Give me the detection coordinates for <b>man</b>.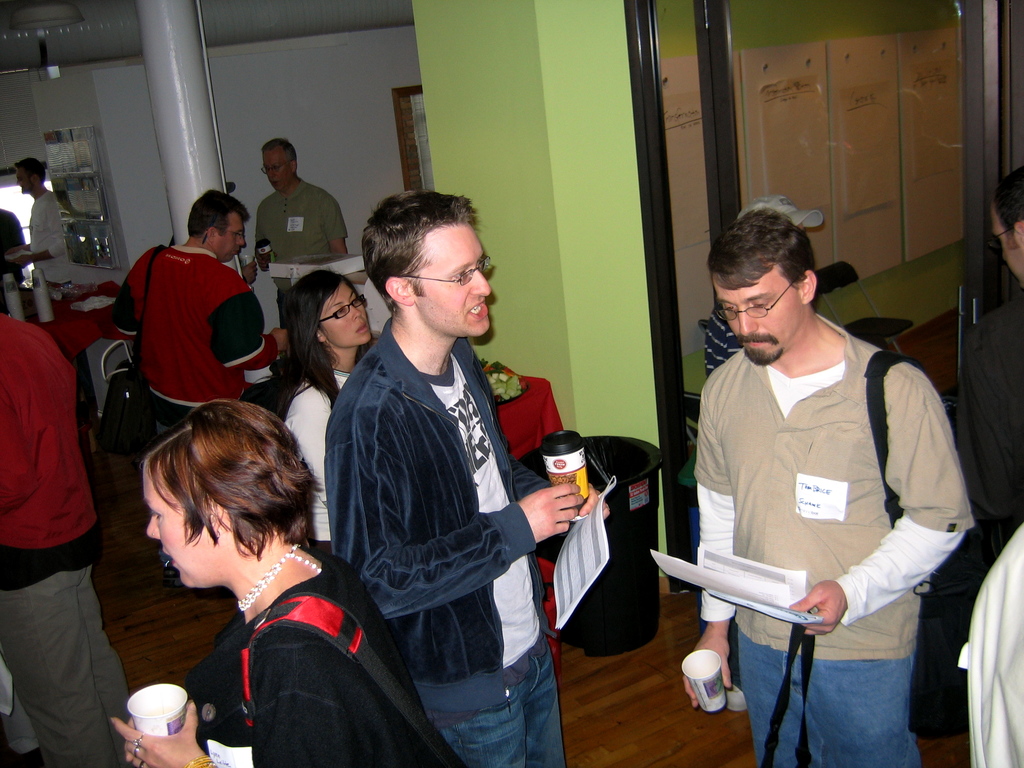
949 166 1023 517.
